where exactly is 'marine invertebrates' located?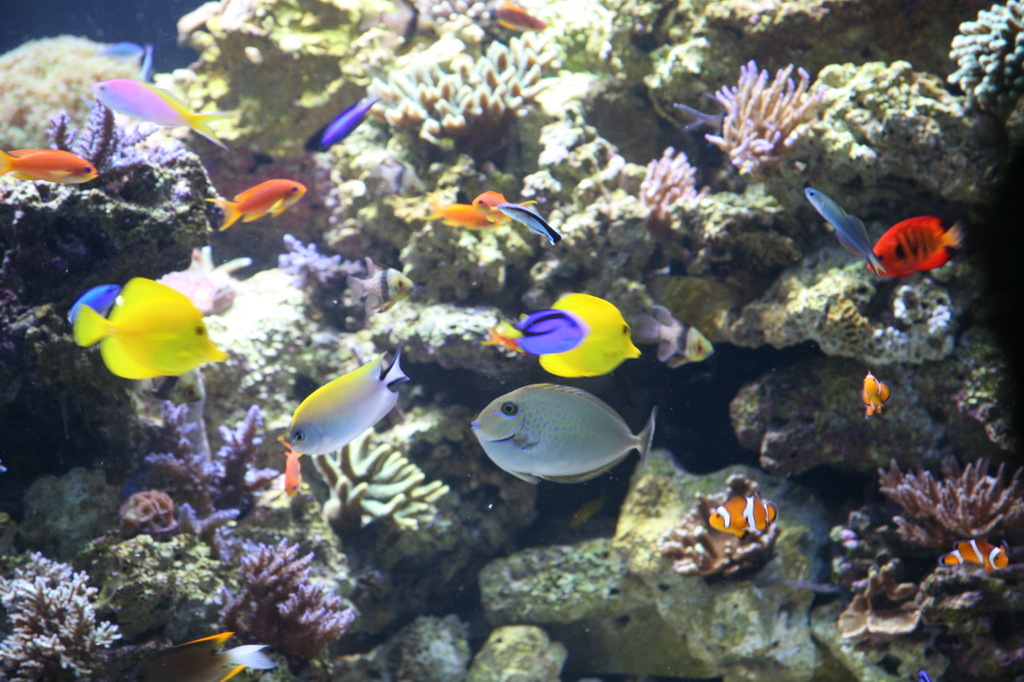
Its bounding box is select_region(390, 0, 504, 67).
